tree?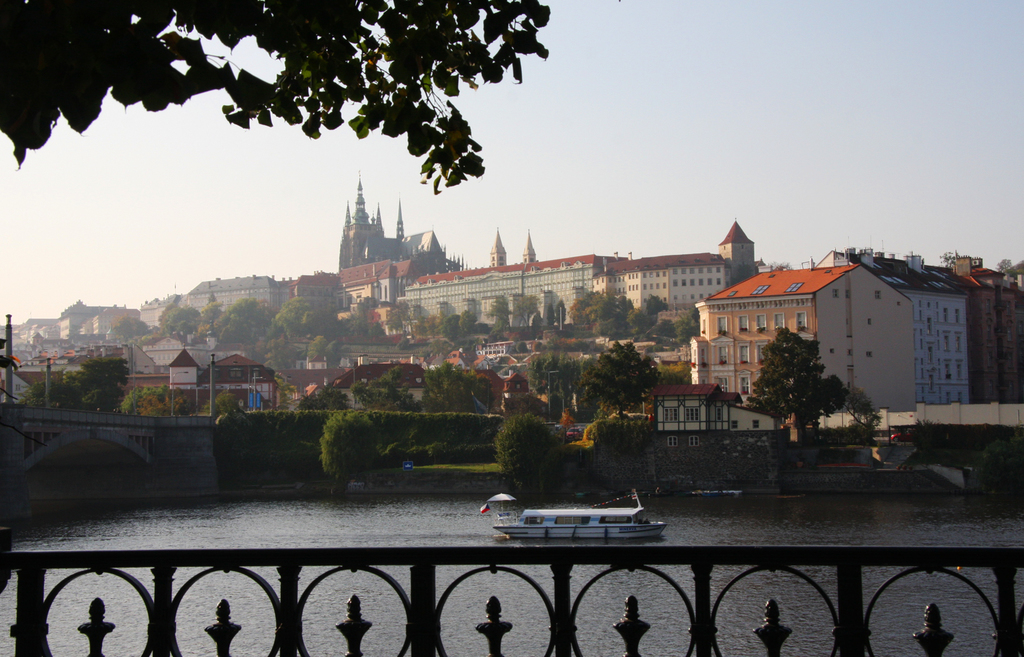
[496, 411, 563, 500]
